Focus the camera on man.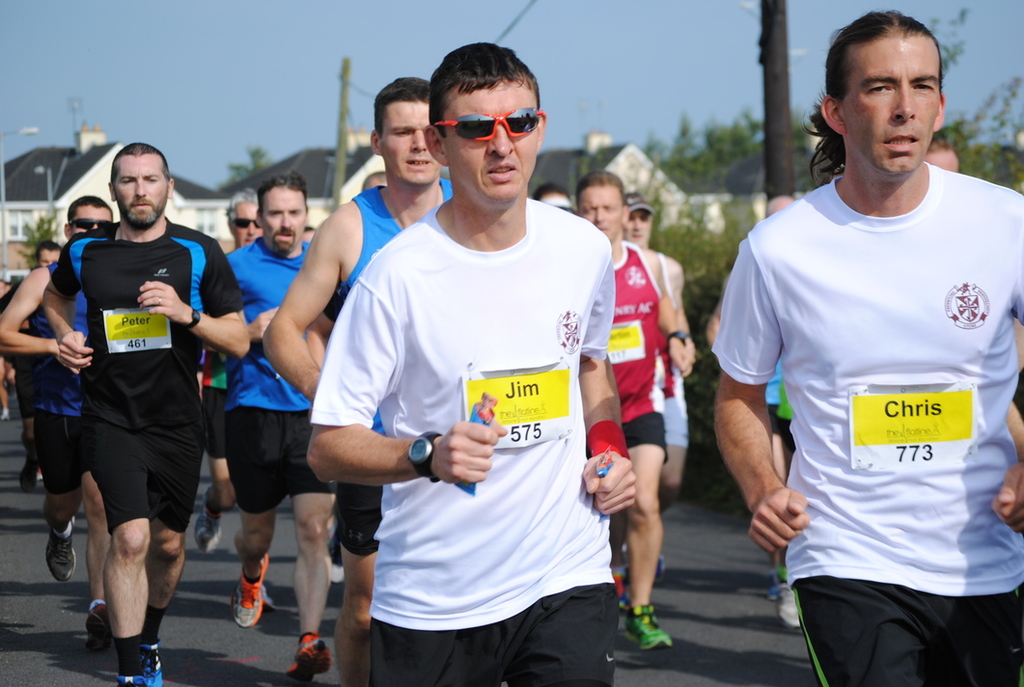
Focus region: 717, 10, 1023, 686.
